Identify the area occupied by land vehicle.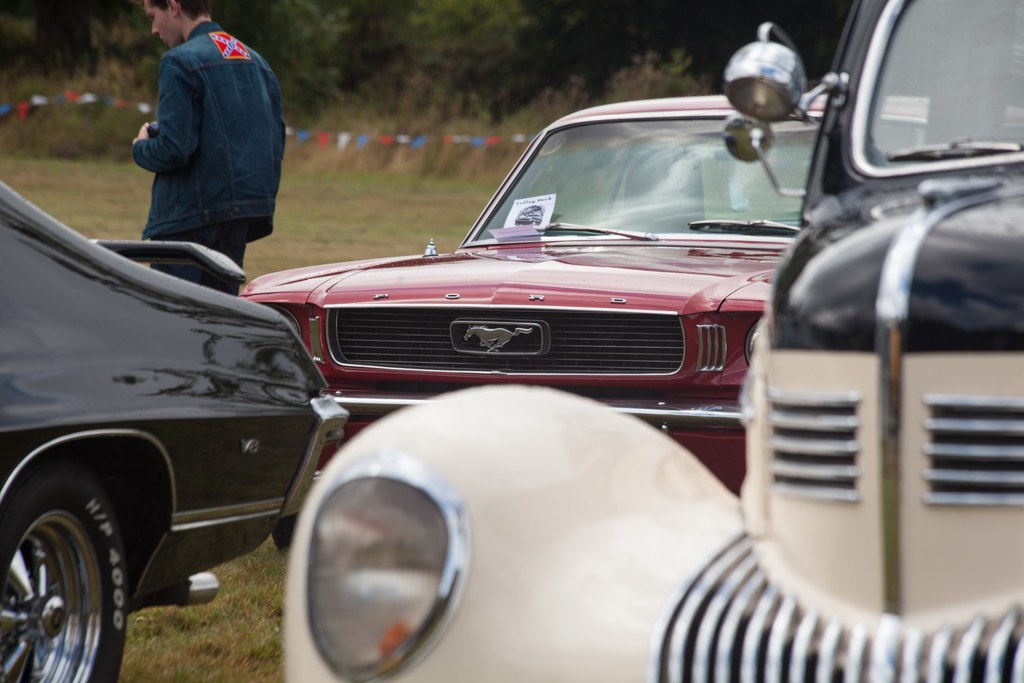
Area: (282, 0, 1023, 682).
